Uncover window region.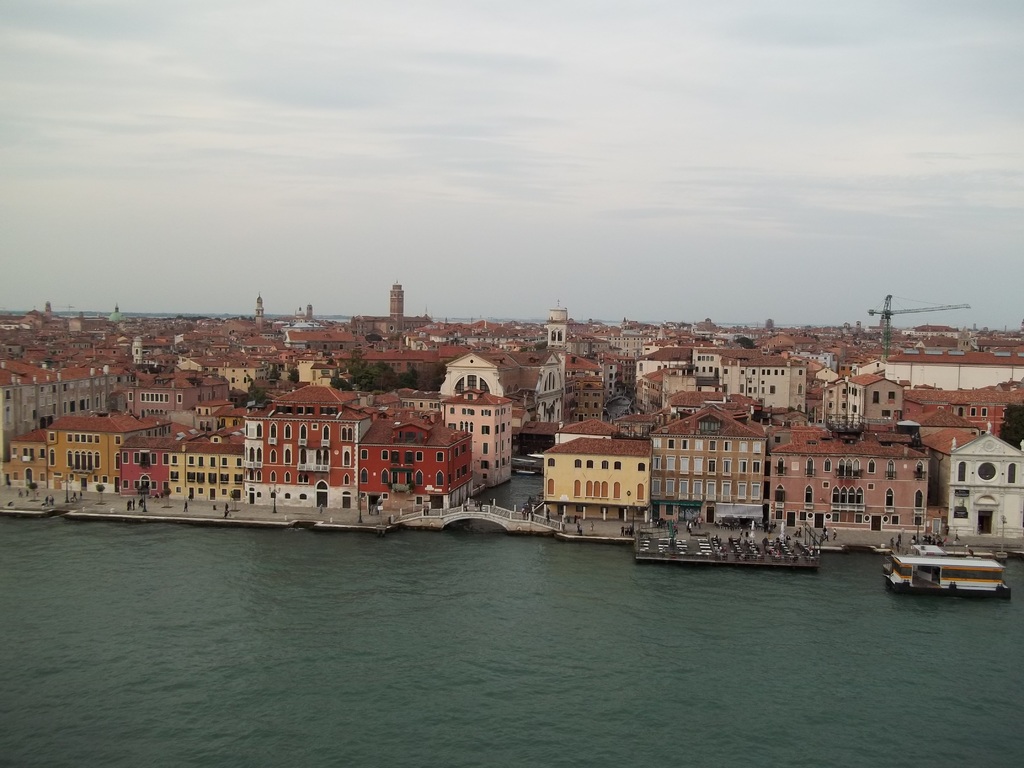
Uncovered: detection(775, 434, 781, 443).
